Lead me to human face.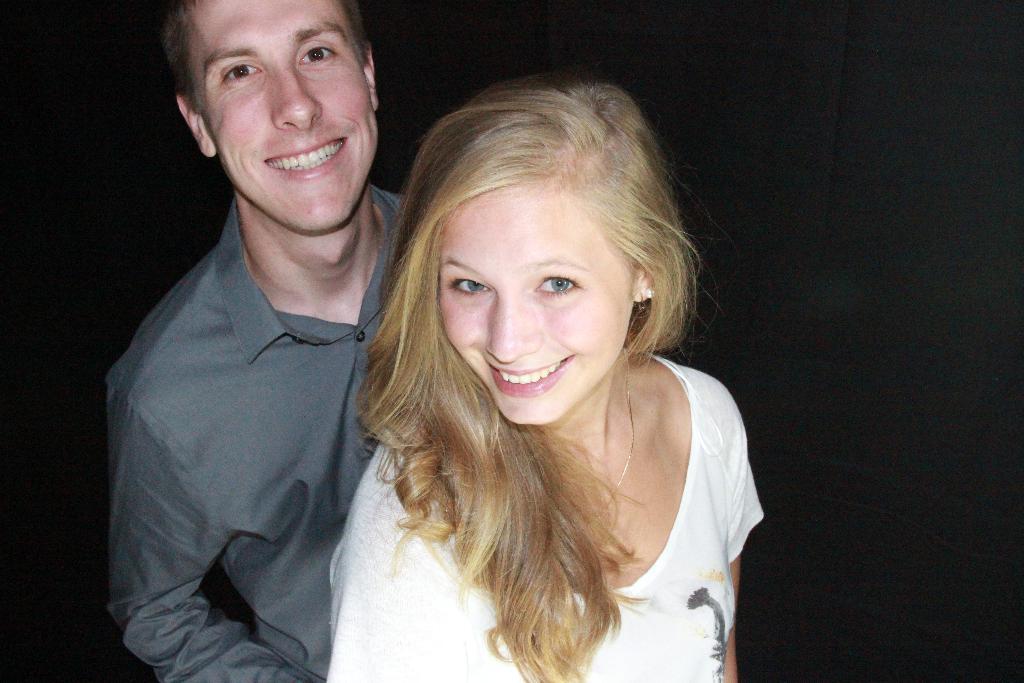
Lead to [x1=188, y1=0, x2=371, y2=229].
